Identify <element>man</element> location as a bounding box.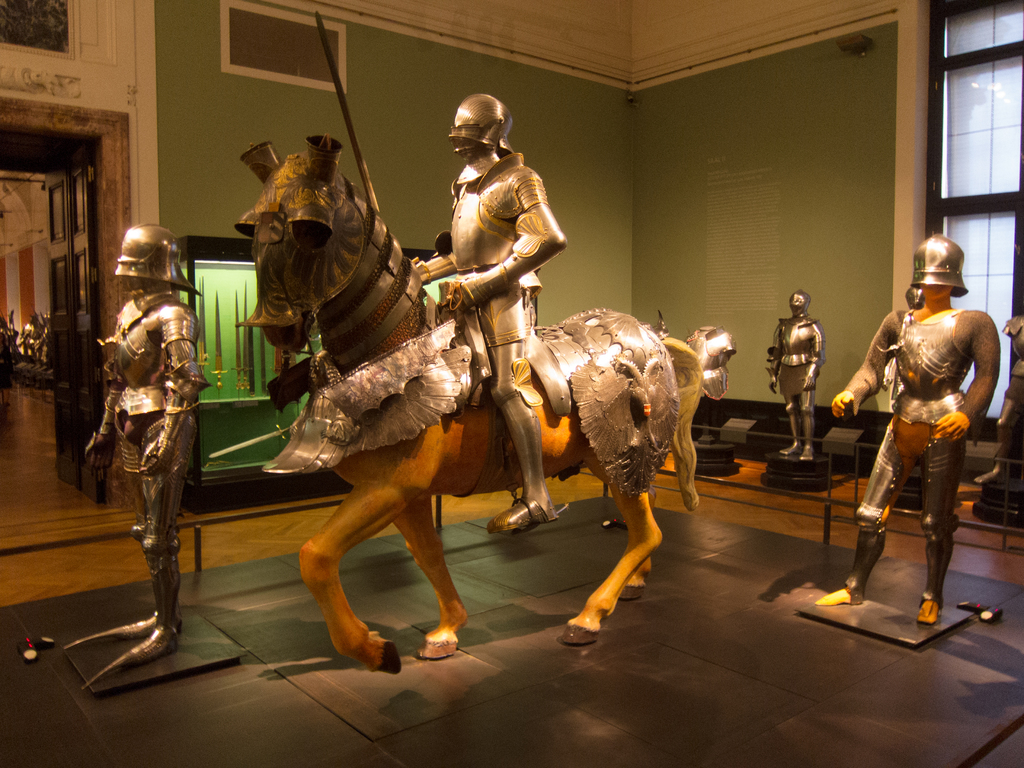
crop(412, 94, 563, 532).
